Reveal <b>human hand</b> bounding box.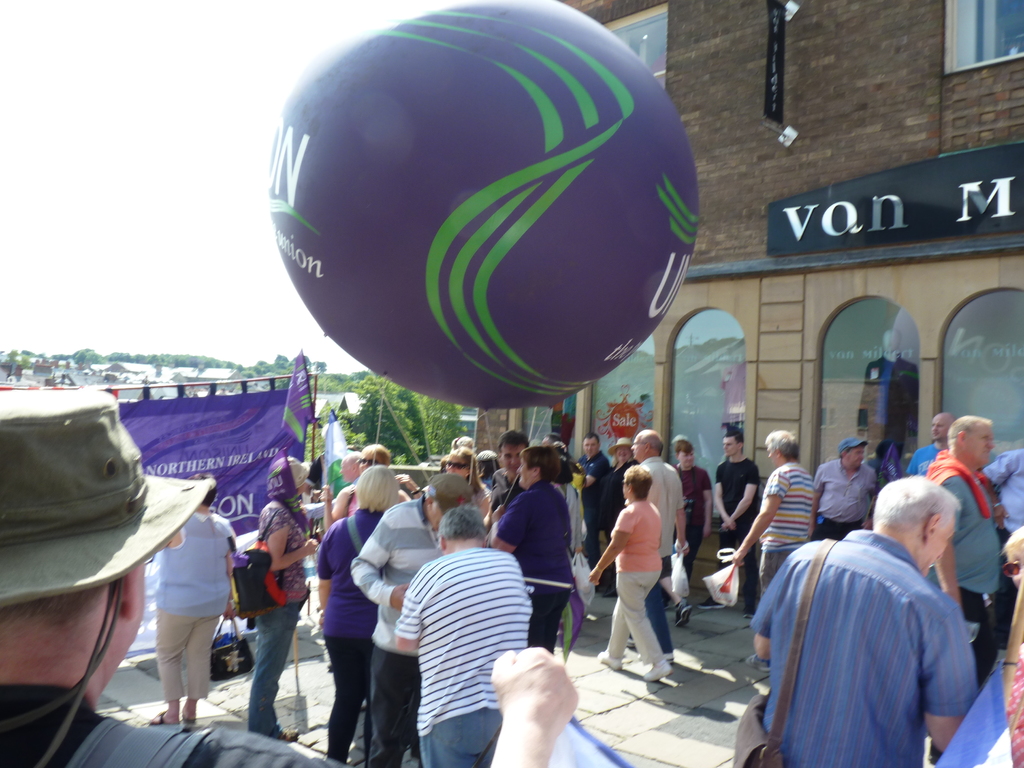
Revealed: <box>726,519,737,532</box>.
